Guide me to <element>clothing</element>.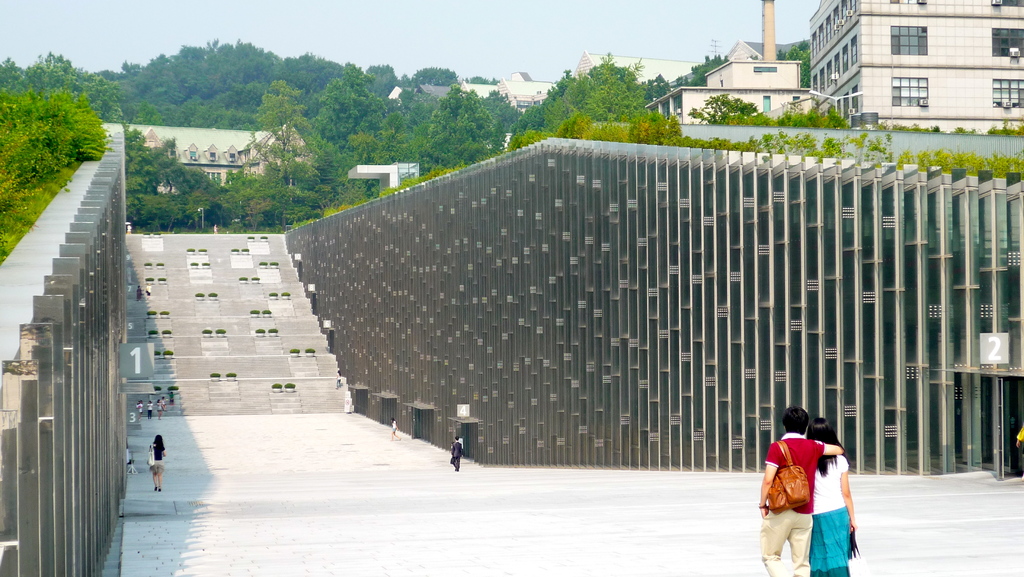
Guidance: left=156, top=402, right=160, bottom=412.
